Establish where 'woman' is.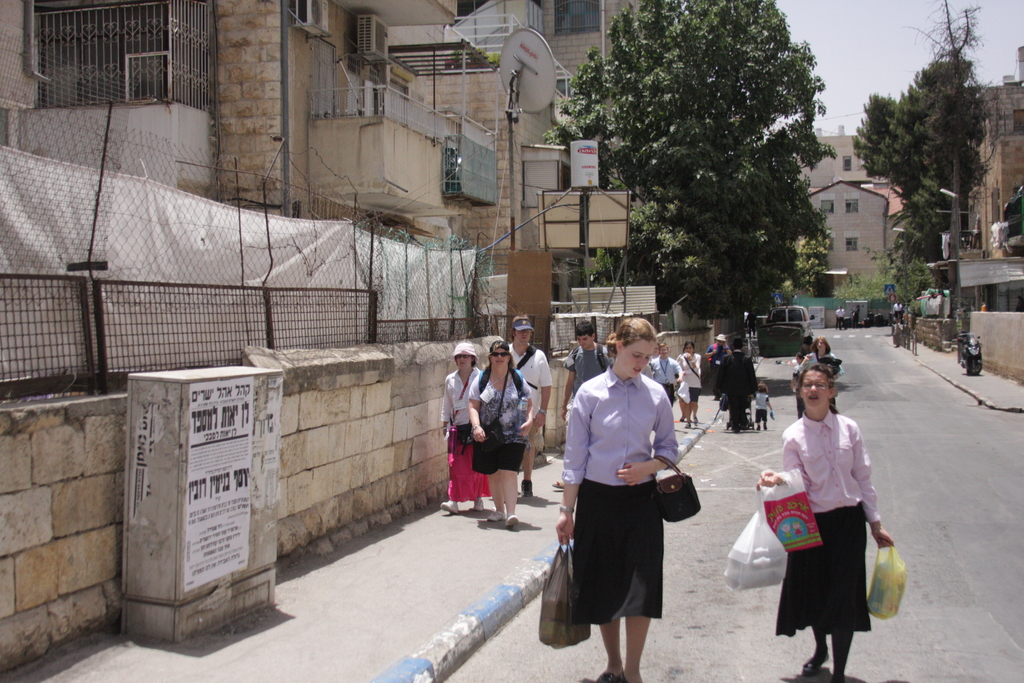
Established at crop(558, 337, 705, 678).
